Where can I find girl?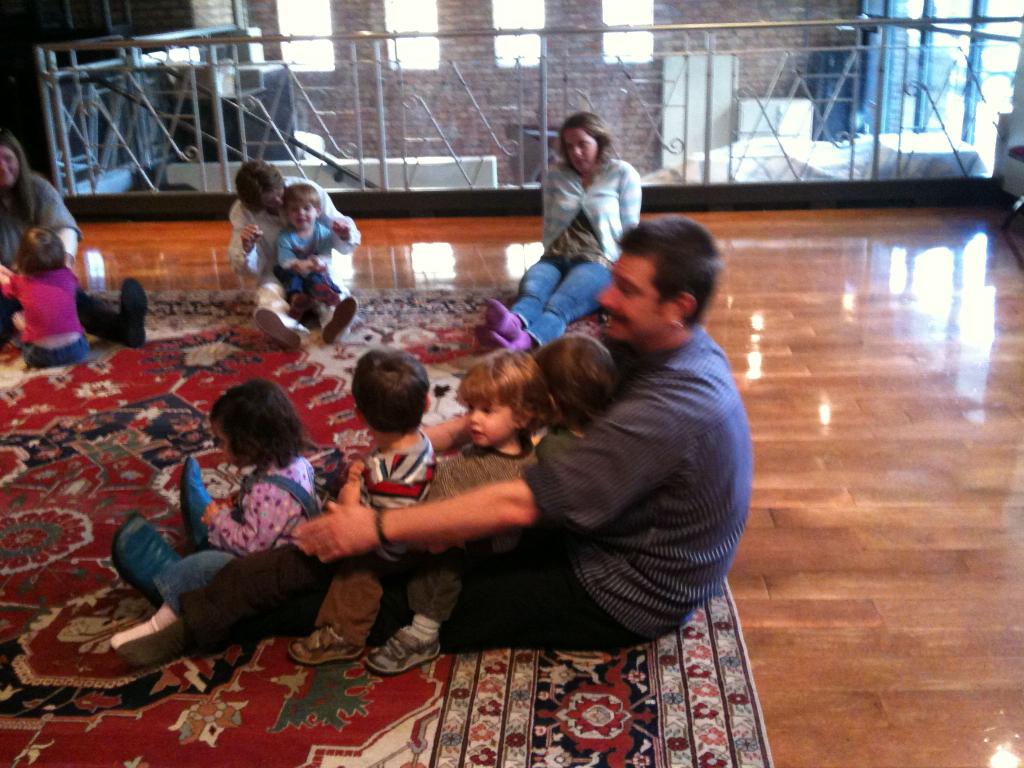
You can find it at select_region(109, 376, 323, 653).
